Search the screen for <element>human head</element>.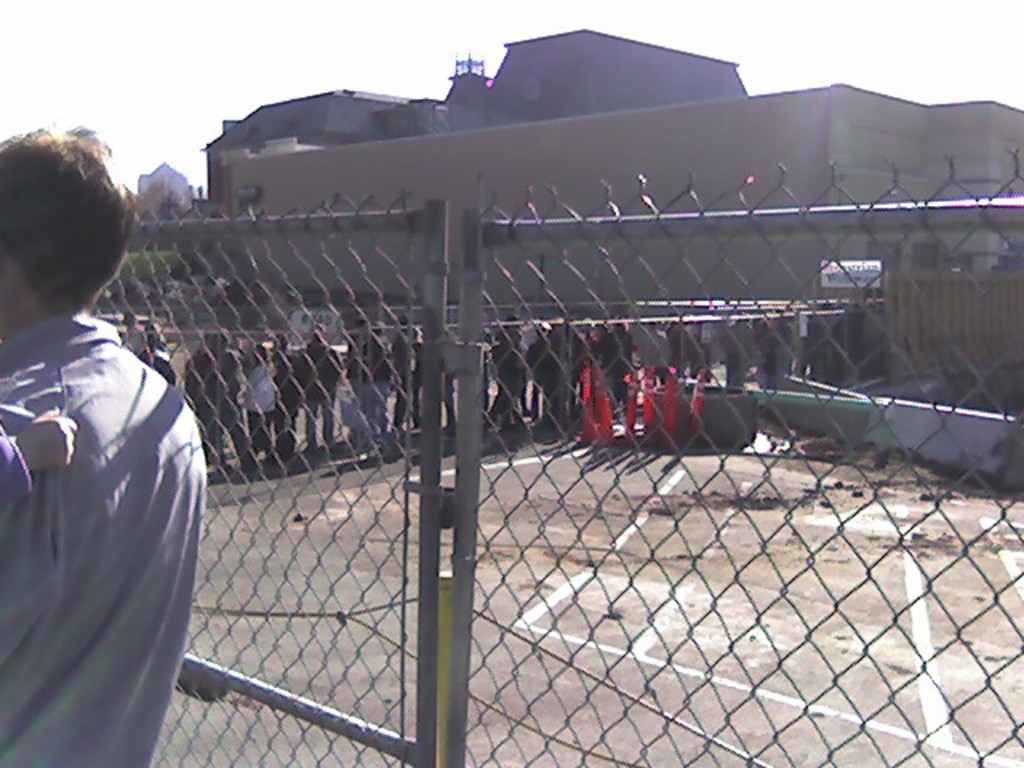
Found at detection(6, 120, 131, 326).
